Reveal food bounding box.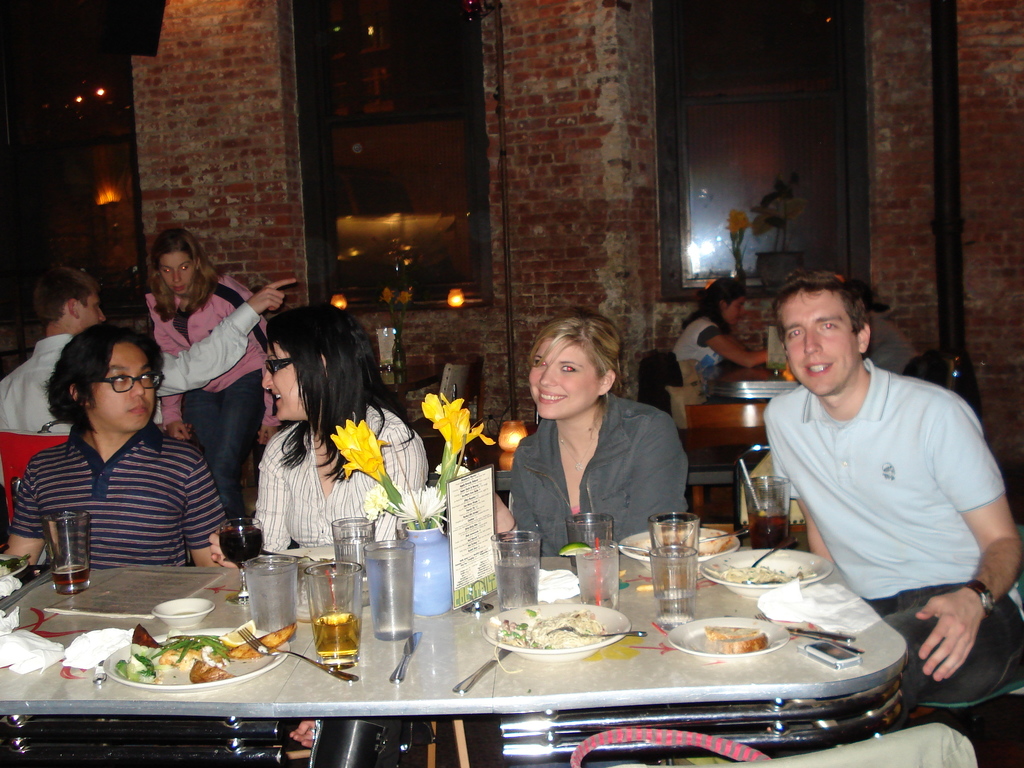
Revealed: rect(115, 623, 294, 687).
